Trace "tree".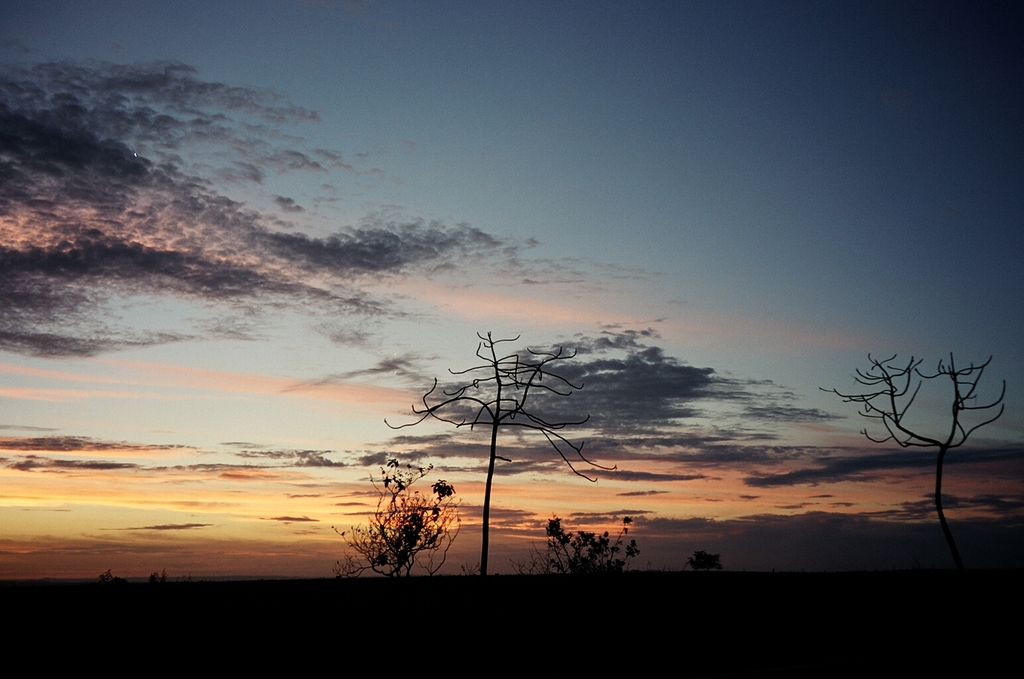
Traced to x1=144 y1=568 x2=167 y2=588.
